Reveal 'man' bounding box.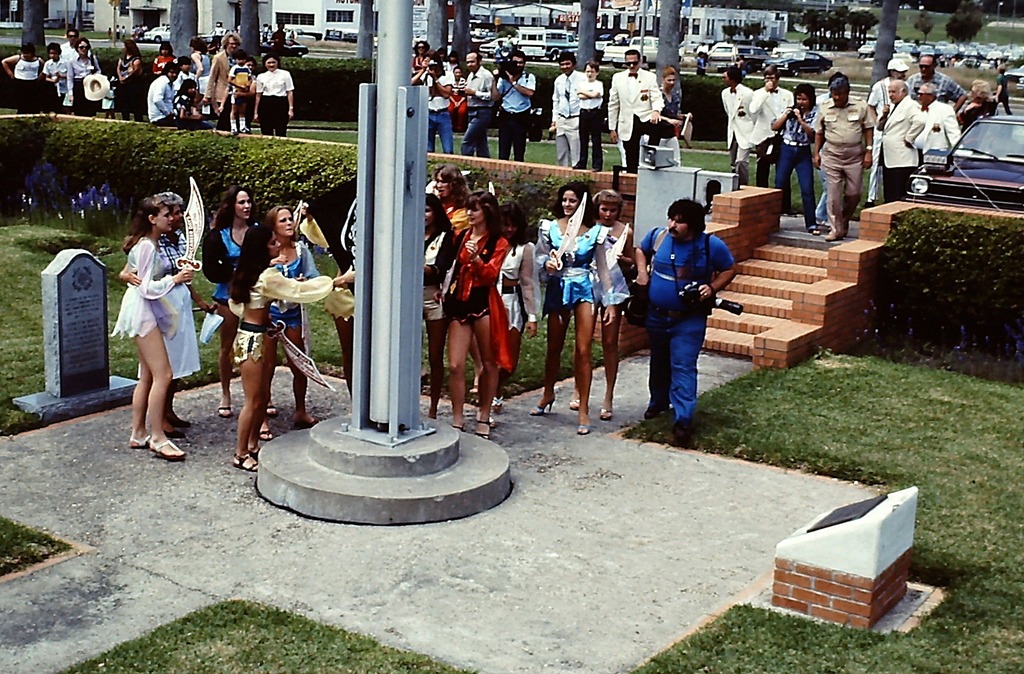
Revealed: 739/53/749/71.
